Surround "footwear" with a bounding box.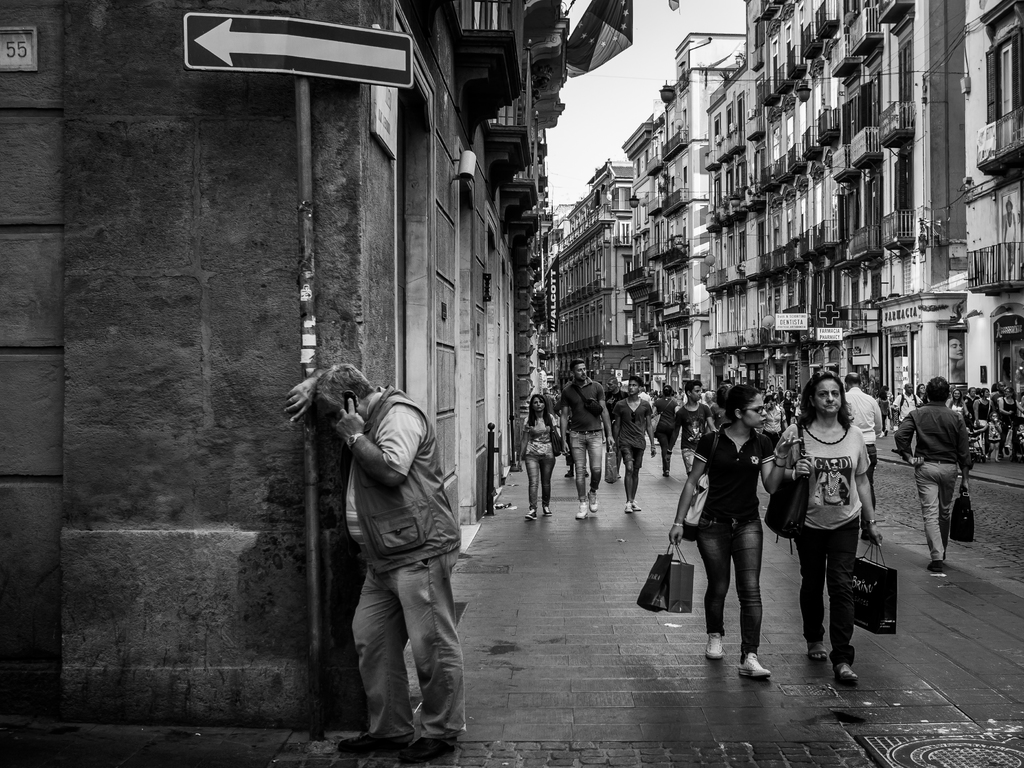
select_region(836, 666, 854, 680).
